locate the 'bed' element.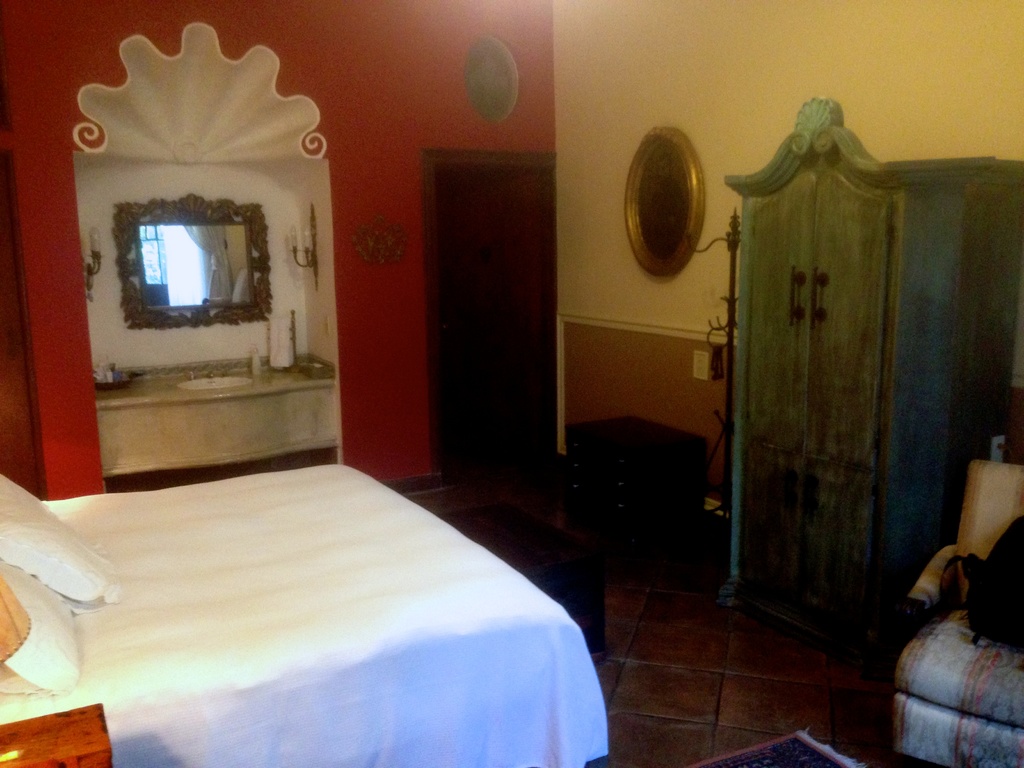
Element bbox: bbox(32, 412, 582, 744).
